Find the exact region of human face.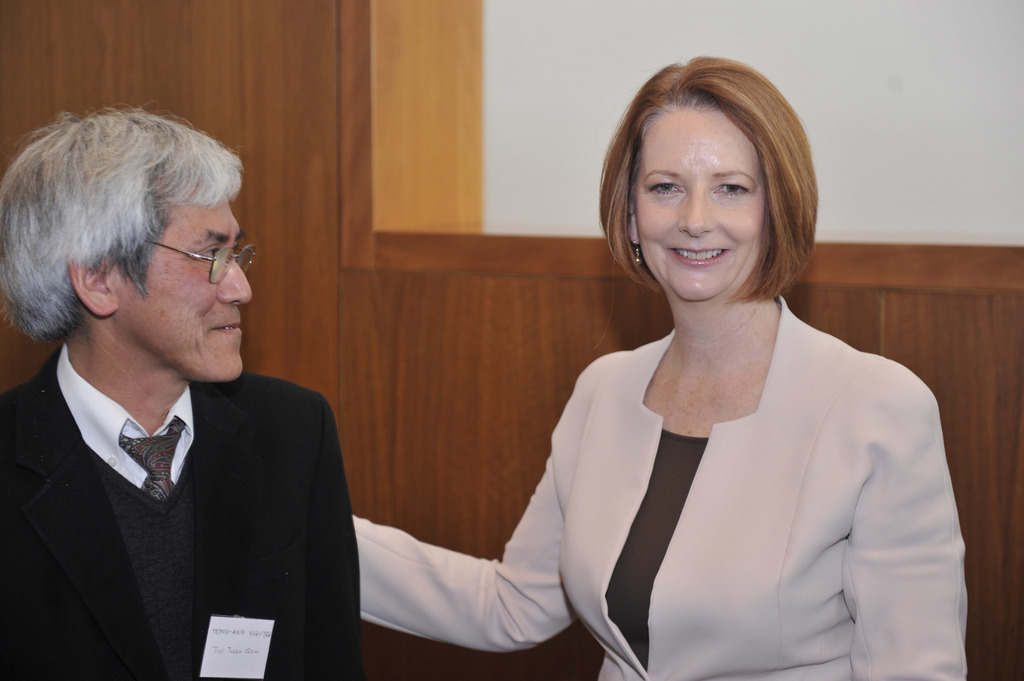
Exact region: 116:180:254:381.
